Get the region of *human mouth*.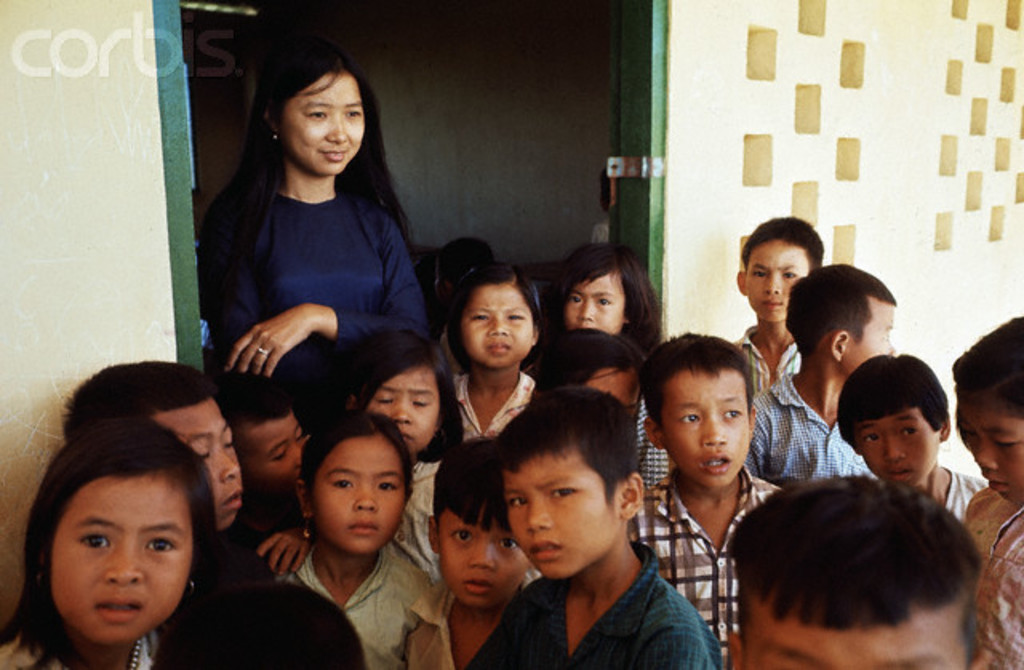
(526, 545, 563, 558).
